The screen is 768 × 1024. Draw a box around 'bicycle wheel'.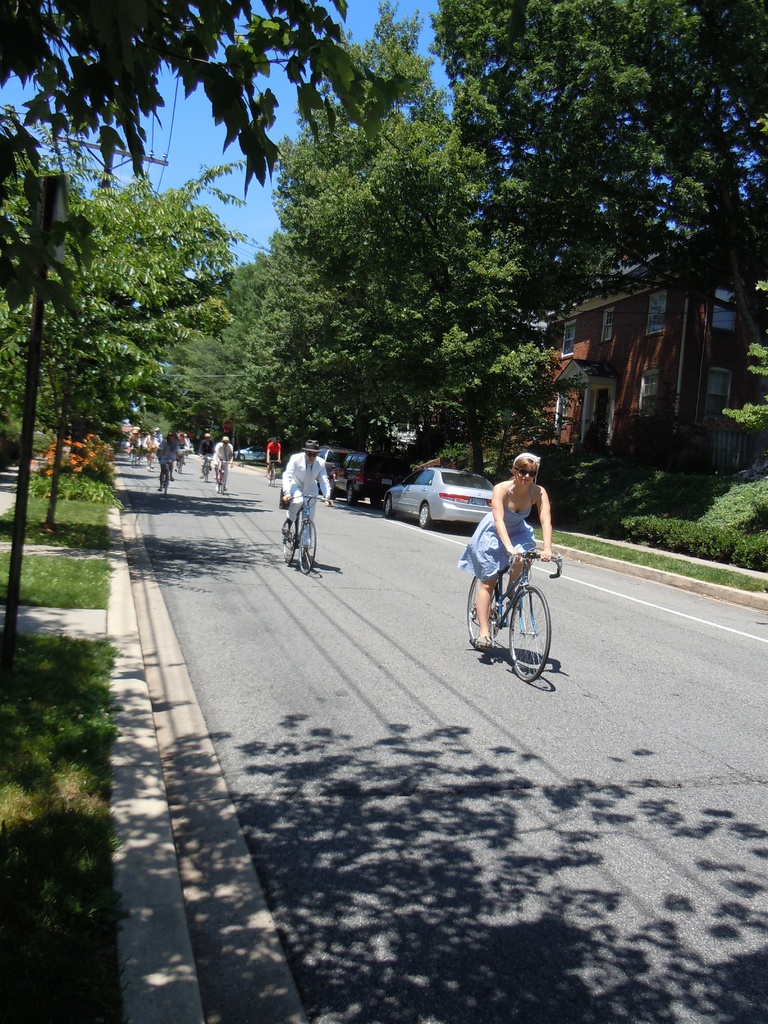
bbox=[156, 463, 175, 505].
